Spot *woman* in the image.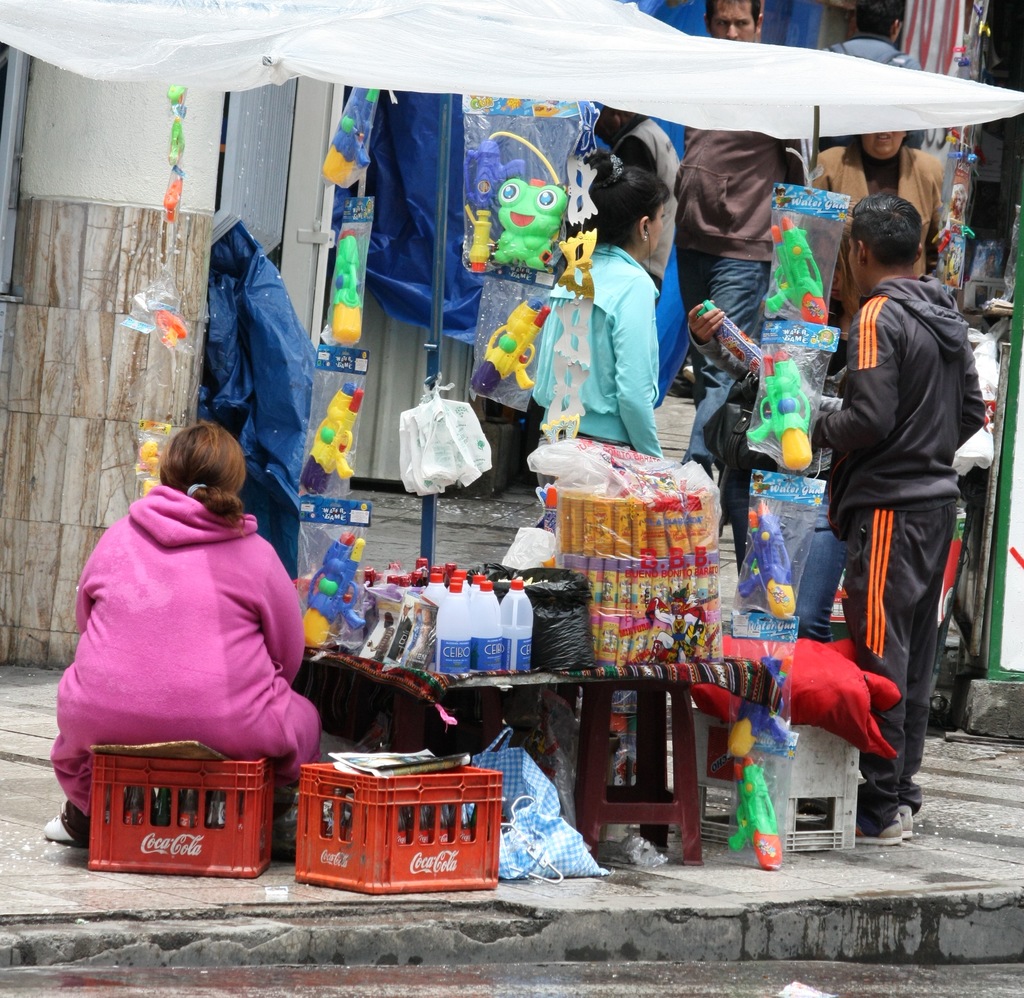
*woman* found at [left=44, top=421, right=324, bottom=850].
